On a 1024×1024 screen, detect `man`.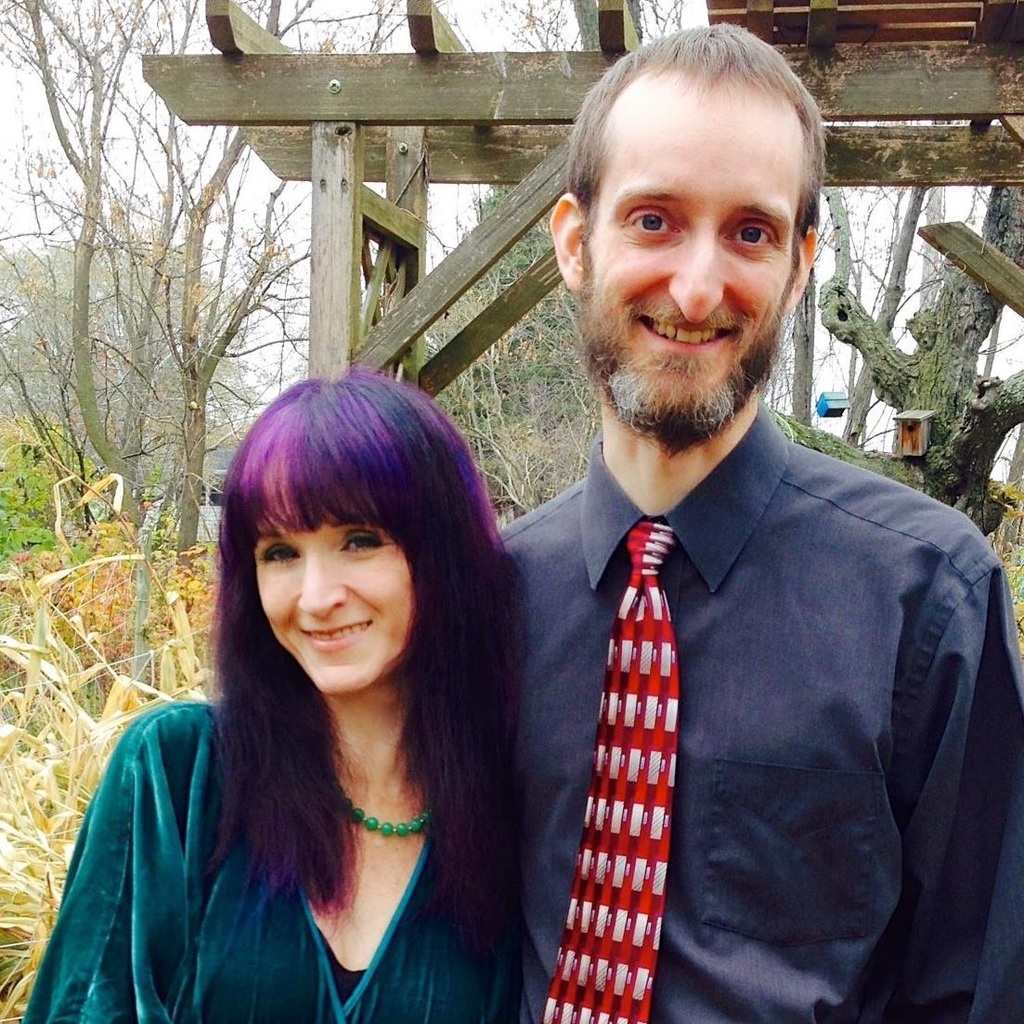
[x1=447, y1=67, x2=995, y2=1023].
